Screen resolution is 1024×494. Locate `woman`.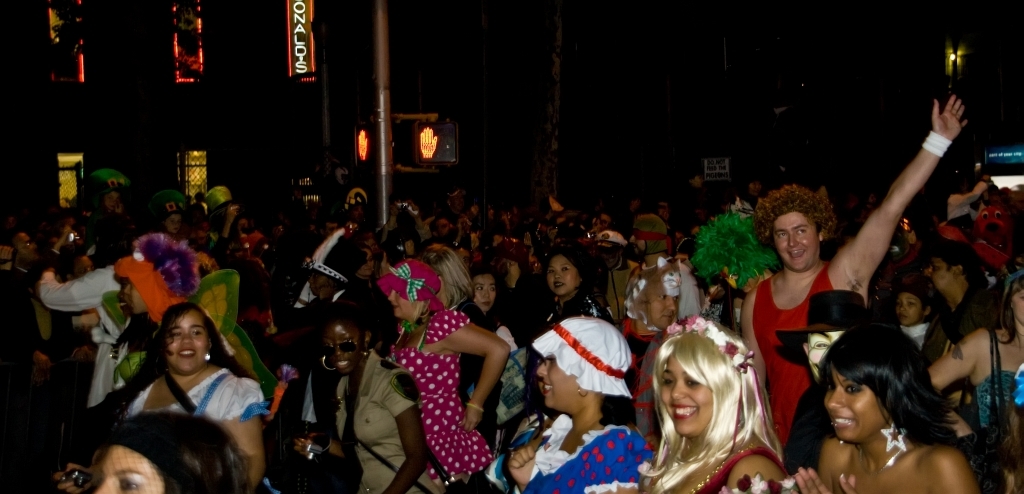
<bbox>72, 417, 252, 493</bbox>.
